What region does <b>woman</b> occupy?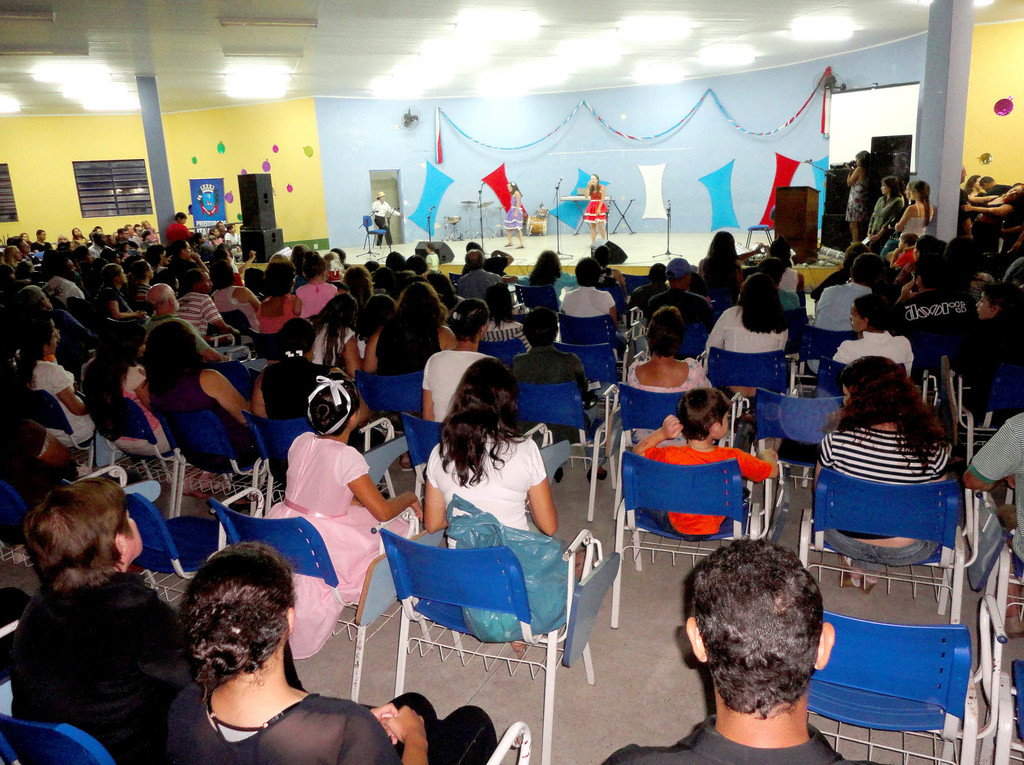
<region>583, 171, 609, 252</region>.
